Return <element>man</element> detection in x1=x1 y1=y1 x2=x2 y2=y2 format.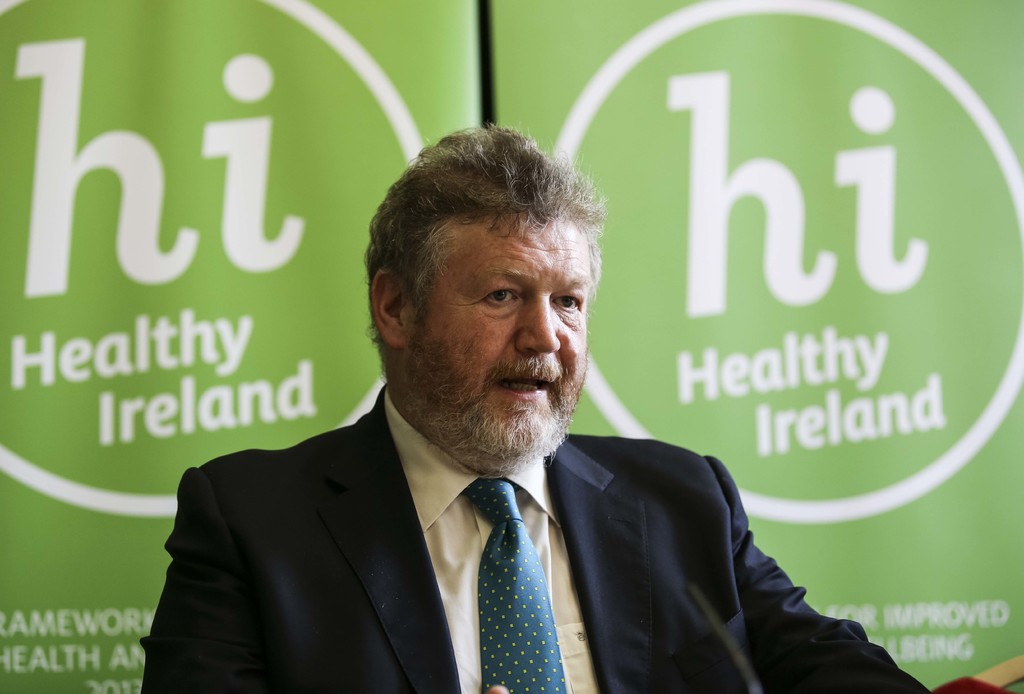
x1=135 y1=126 x2=937 y2=693.
